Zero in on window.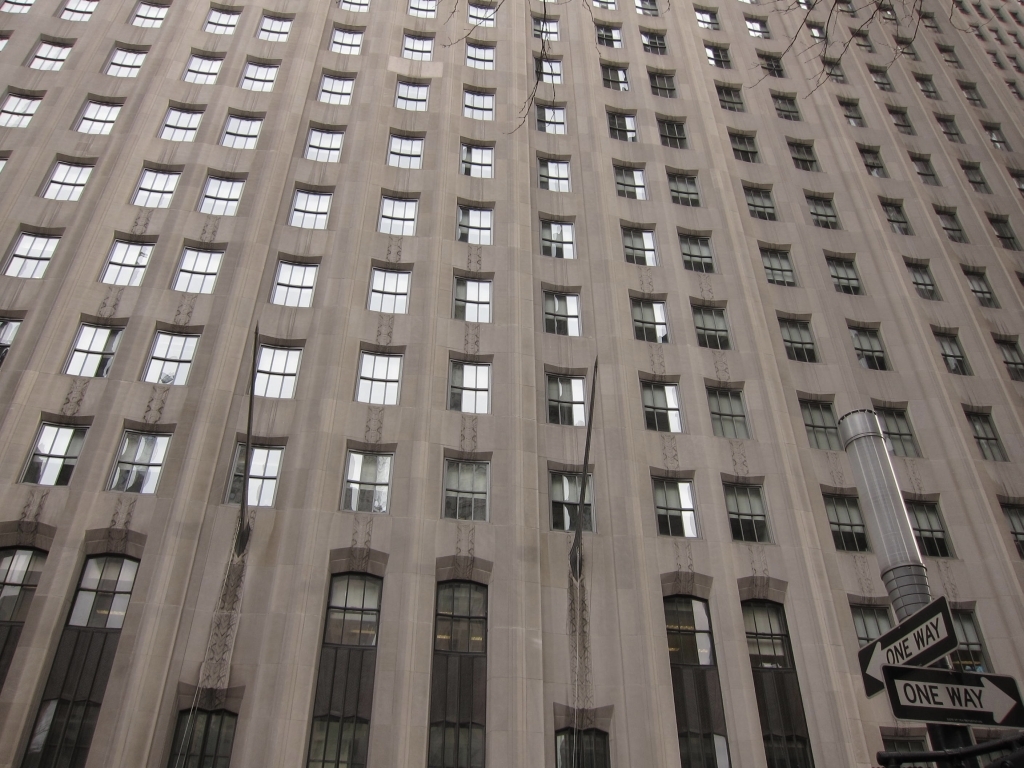
Zeroed in: detection(647, 71, 679, 98).
